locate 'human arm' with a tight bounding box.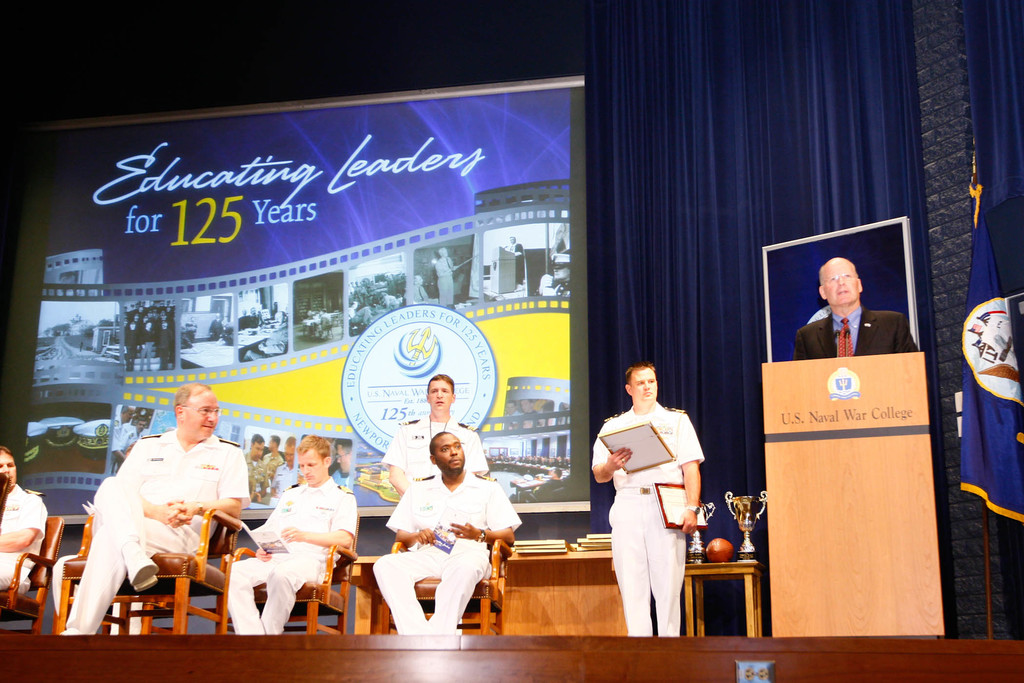
[0,496,47,551].
